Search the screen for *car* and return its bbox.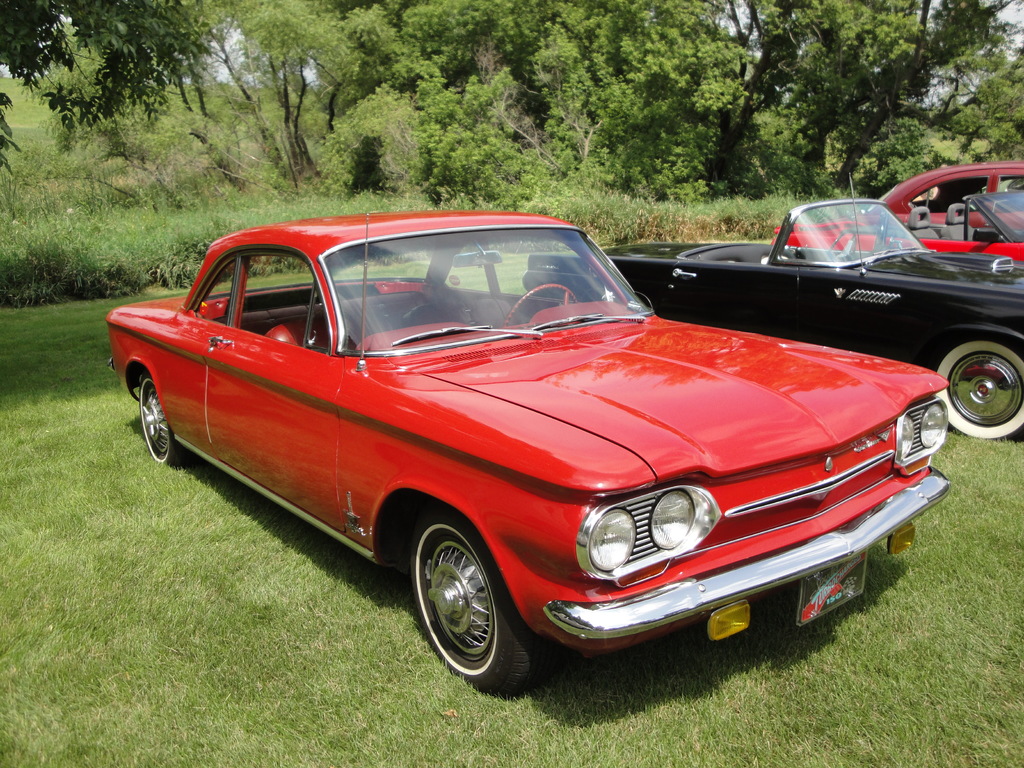
Found: pyautogui.locateOnScreen(862, 161, 1023, 230).
